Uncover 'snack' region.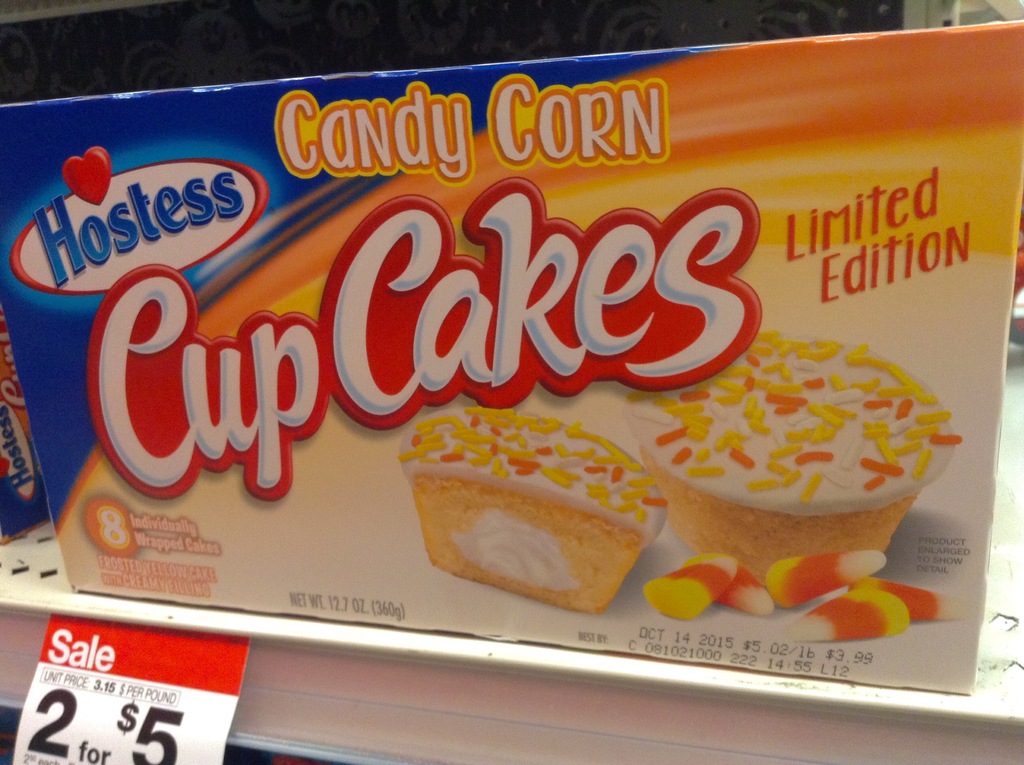
Uncovered: BBox(641, 334, 963, 587).
